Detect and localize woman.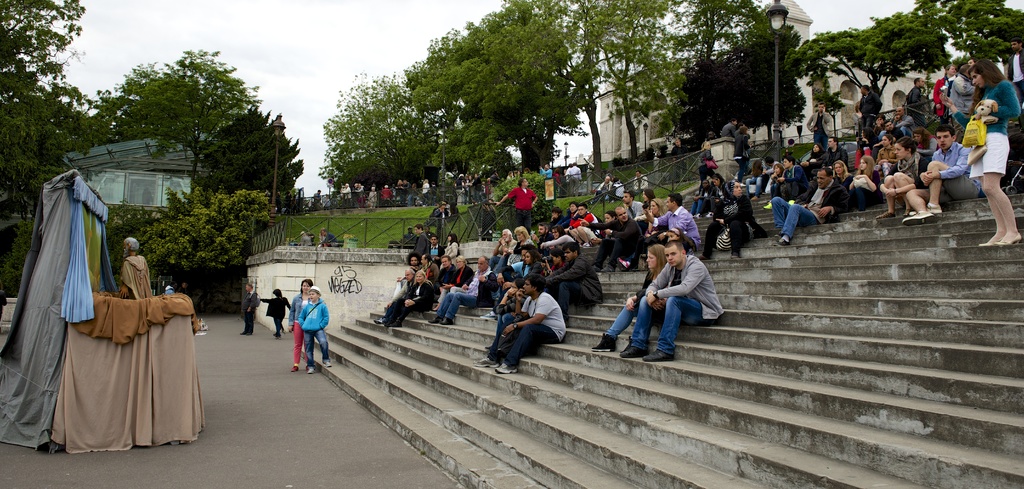
Localized at detection(540, 224, 573, 249).
